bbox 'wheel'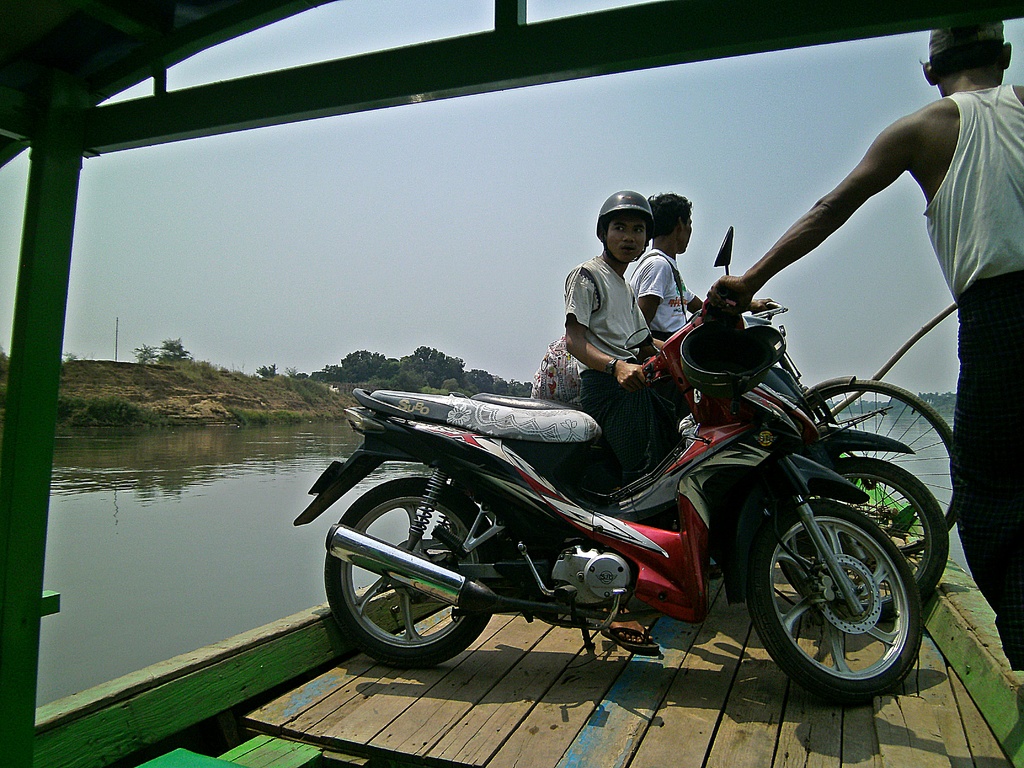
[749, 495, 924, 701]
